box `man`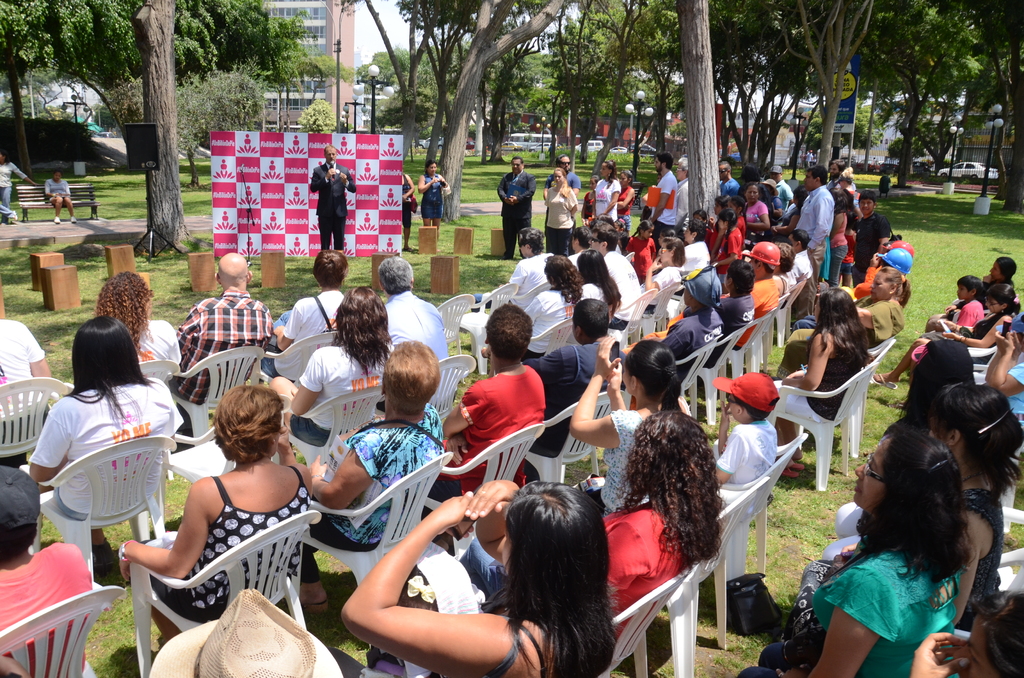
472:227:556:310
